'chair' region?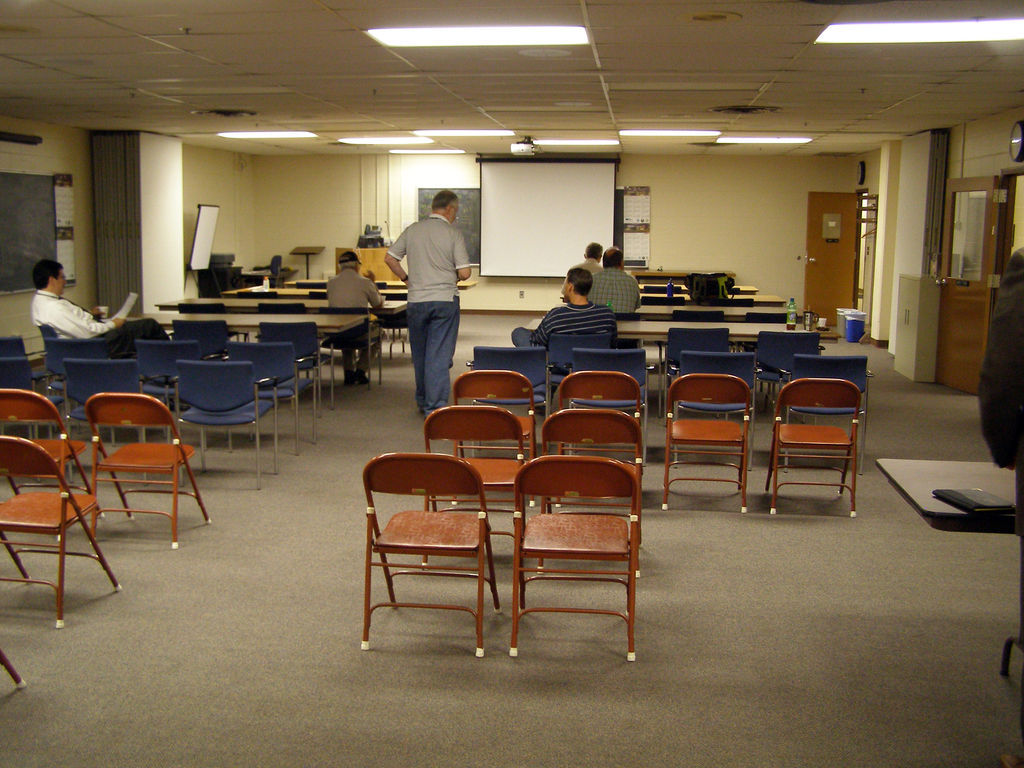
box=[236, 291, 278, 303]
